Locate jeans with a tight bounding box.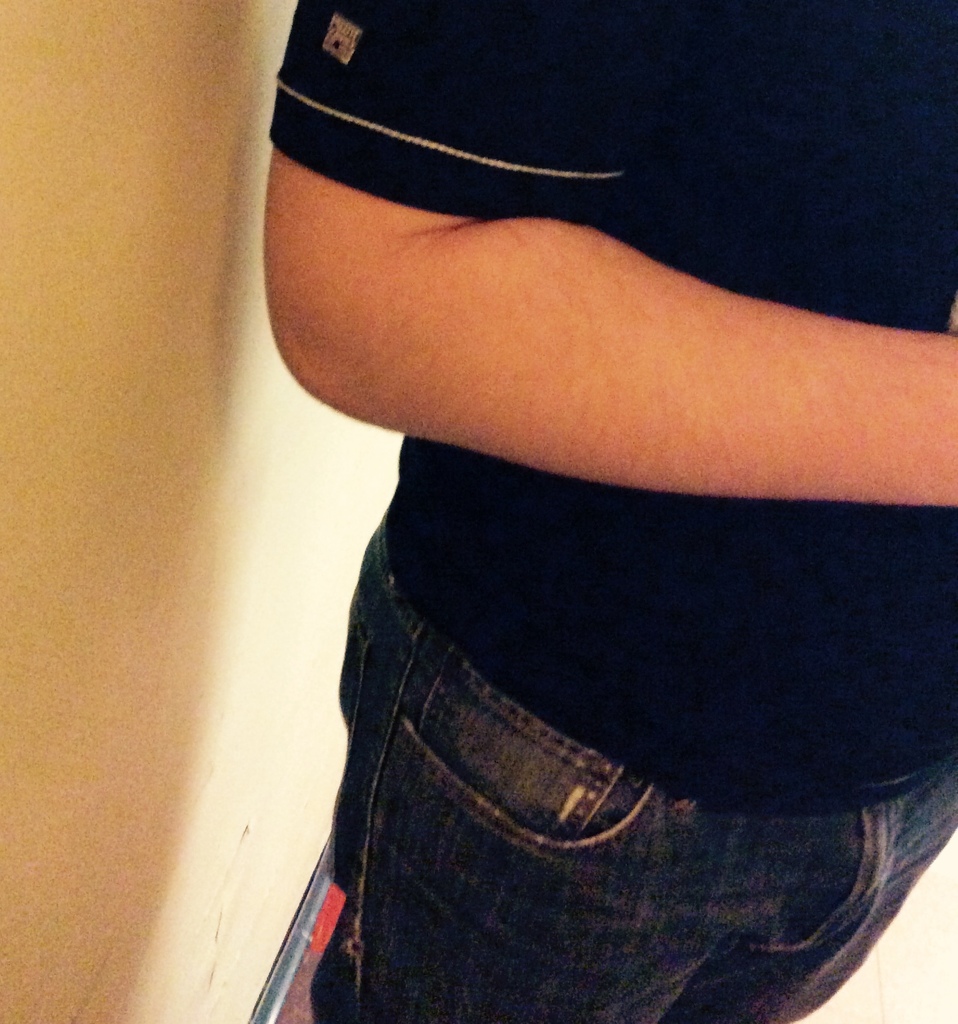
339 506 957 1023.
